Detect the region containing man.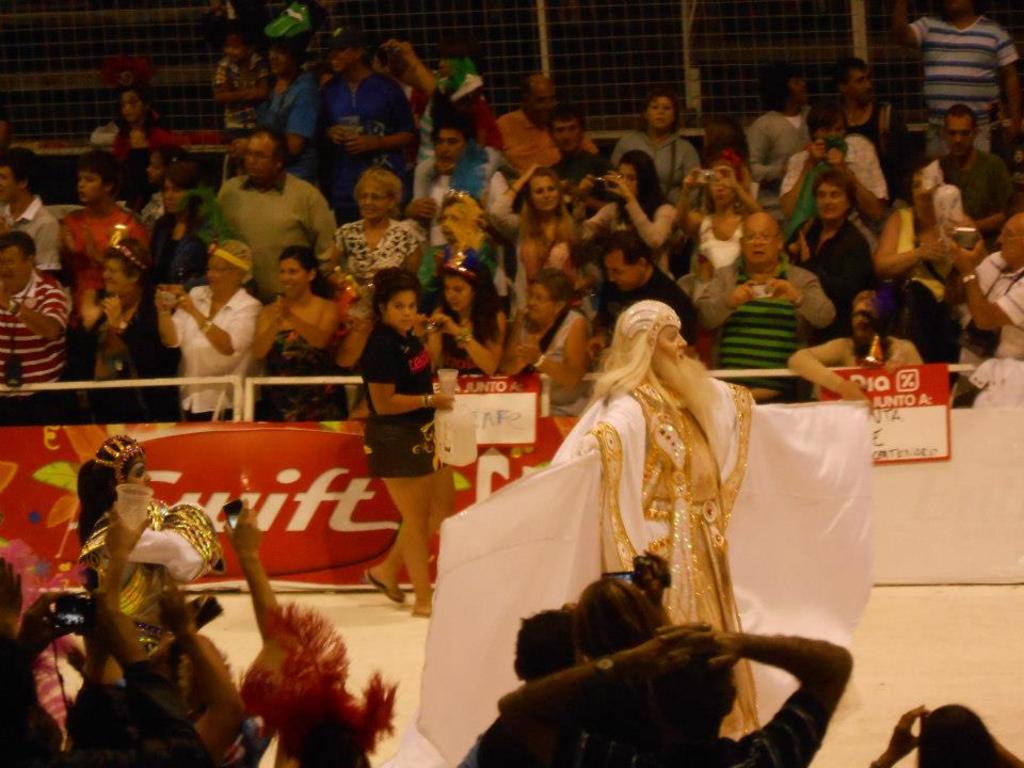
893,0,1023,154.
